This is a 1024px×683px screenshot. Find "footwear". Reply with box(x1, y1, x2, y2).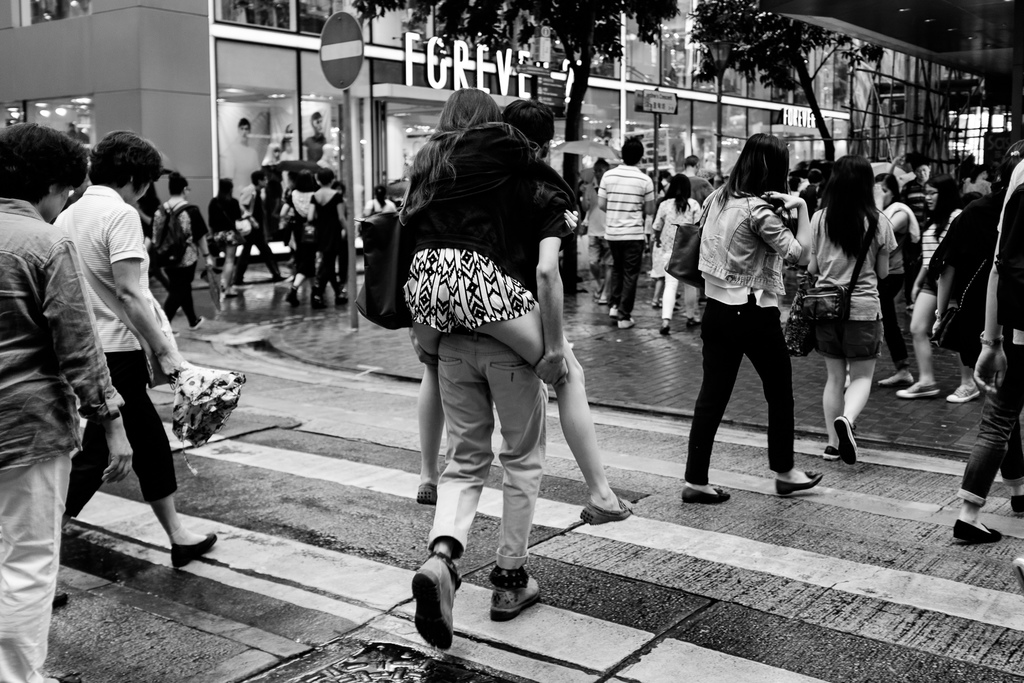
box(483, 562, 536, 620).
